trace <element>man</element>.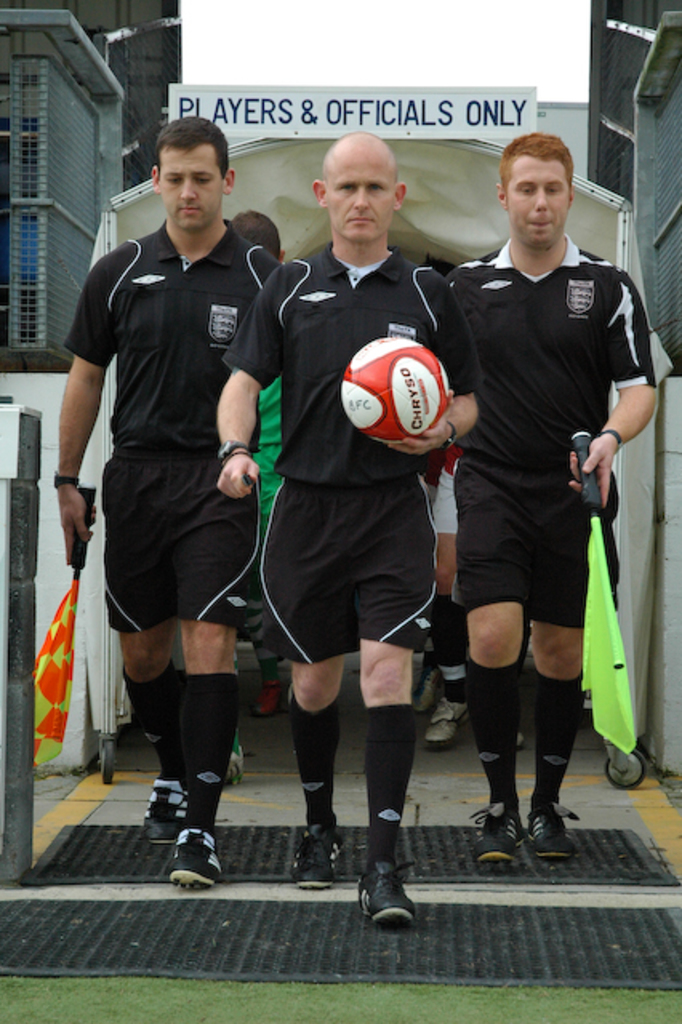
Traced to (x1=213, y1=131, x2=480, y2=930).
